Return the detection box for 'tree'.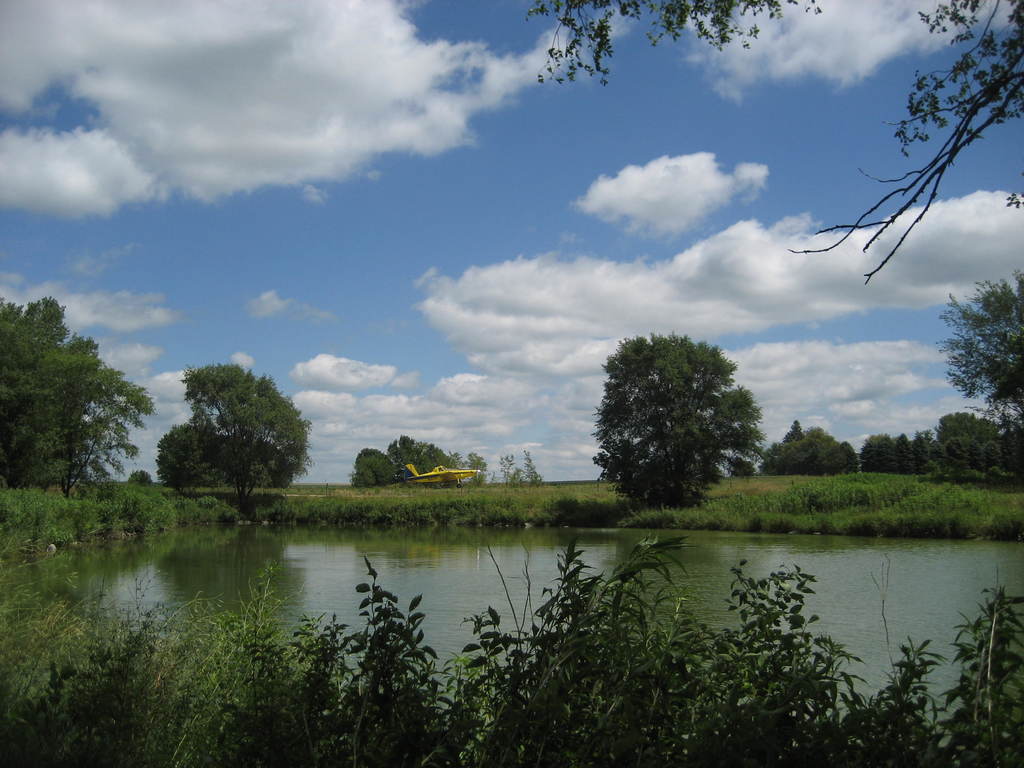
0 289 154 493.
